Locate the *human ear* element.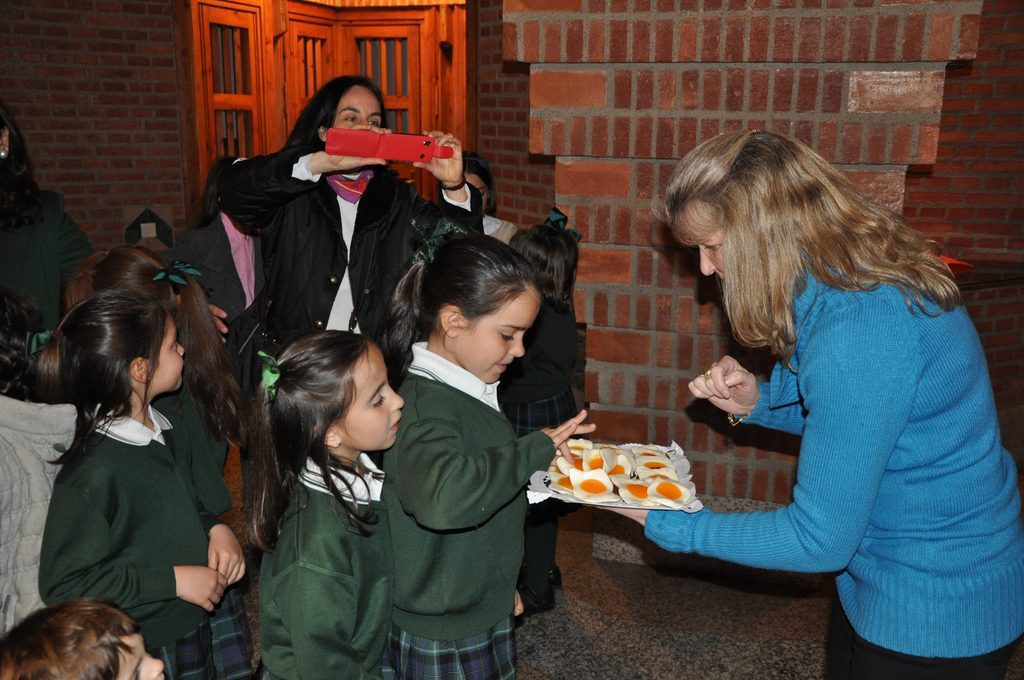
Element bbox: region(315, 426, 341, 448).
